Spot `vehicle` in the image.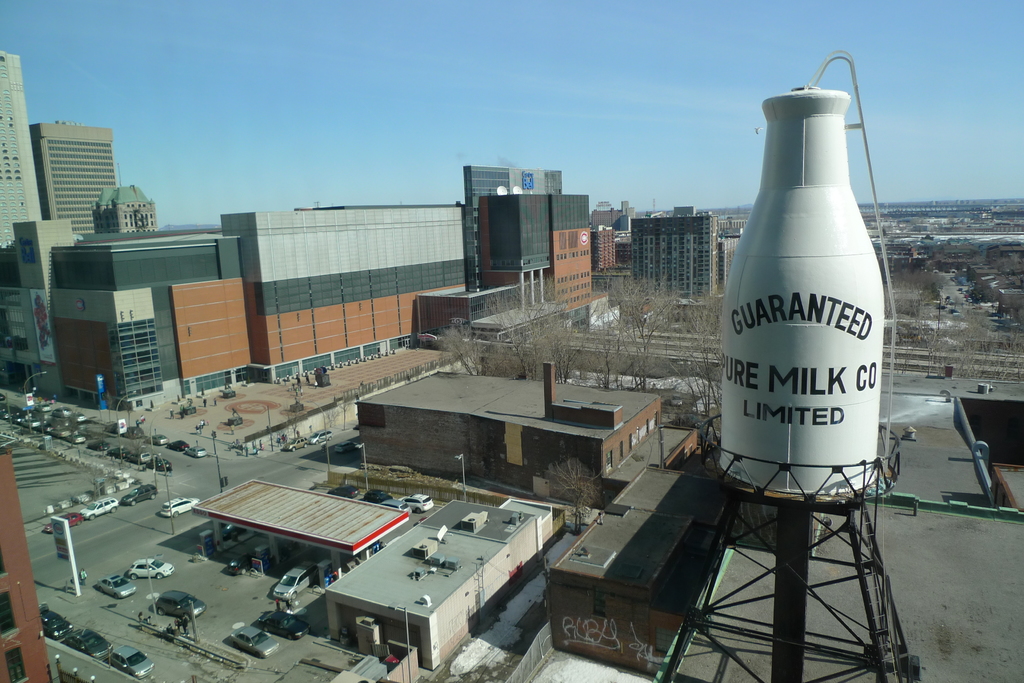
`vehicle` found at box=[152, 588, 207, 622].
